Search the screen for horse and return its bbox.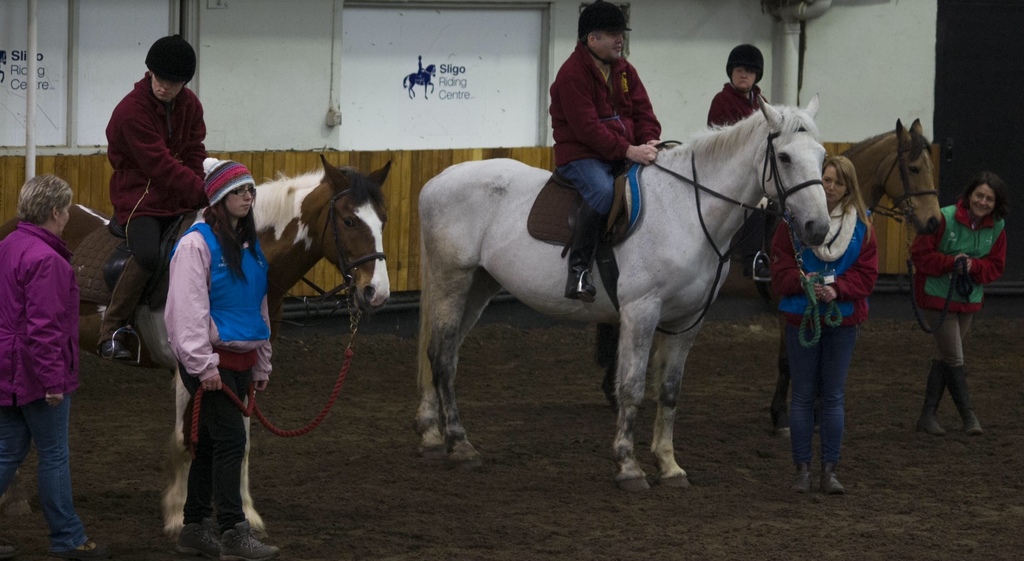
Found: [x1=0, y1=153, x2=397, y2=550].
